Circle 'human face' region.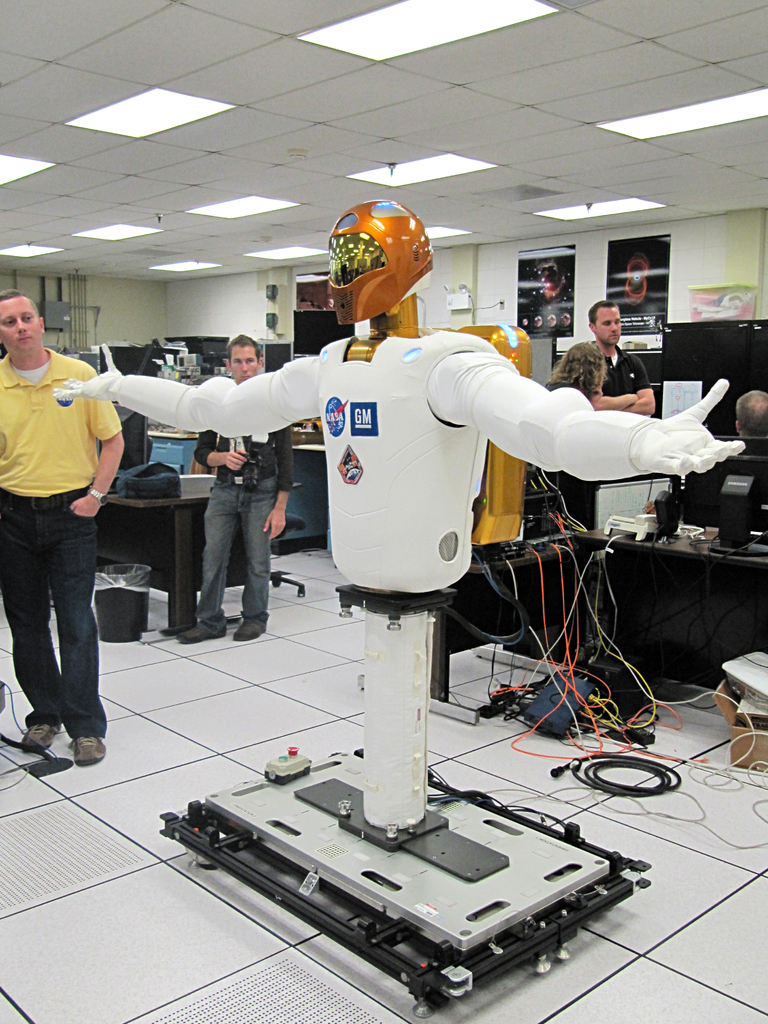
Region: box=[229, 344, 260, 378].
